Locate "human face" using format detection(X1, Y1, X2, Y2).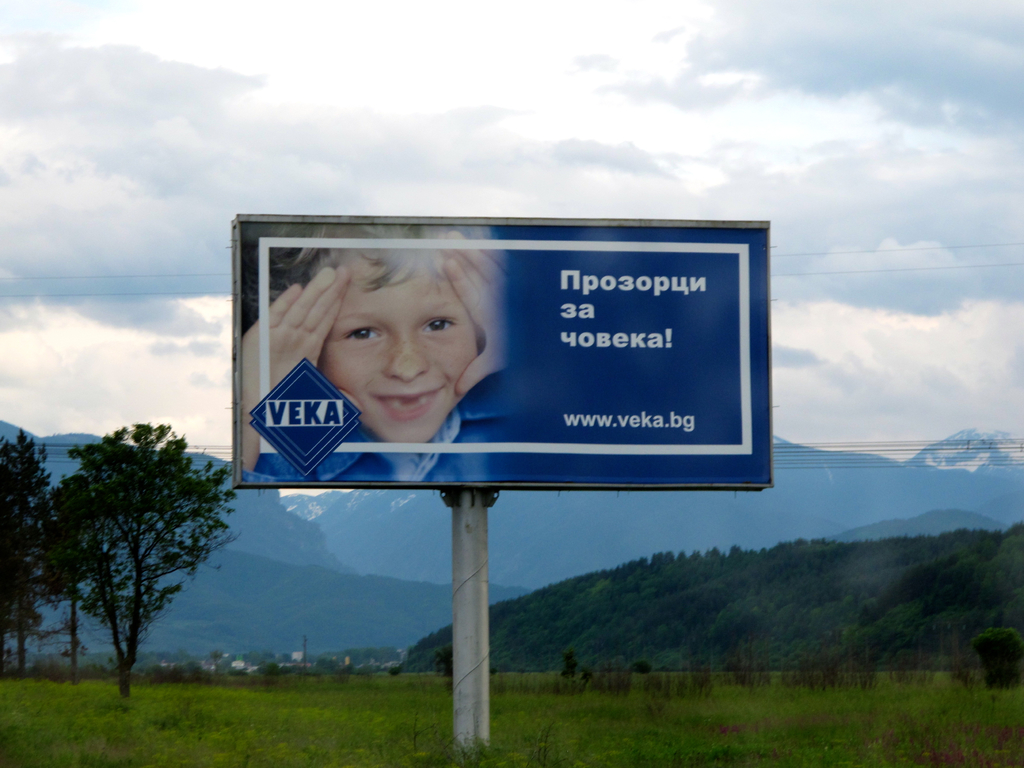
detection(313, 249, 479, 445).
